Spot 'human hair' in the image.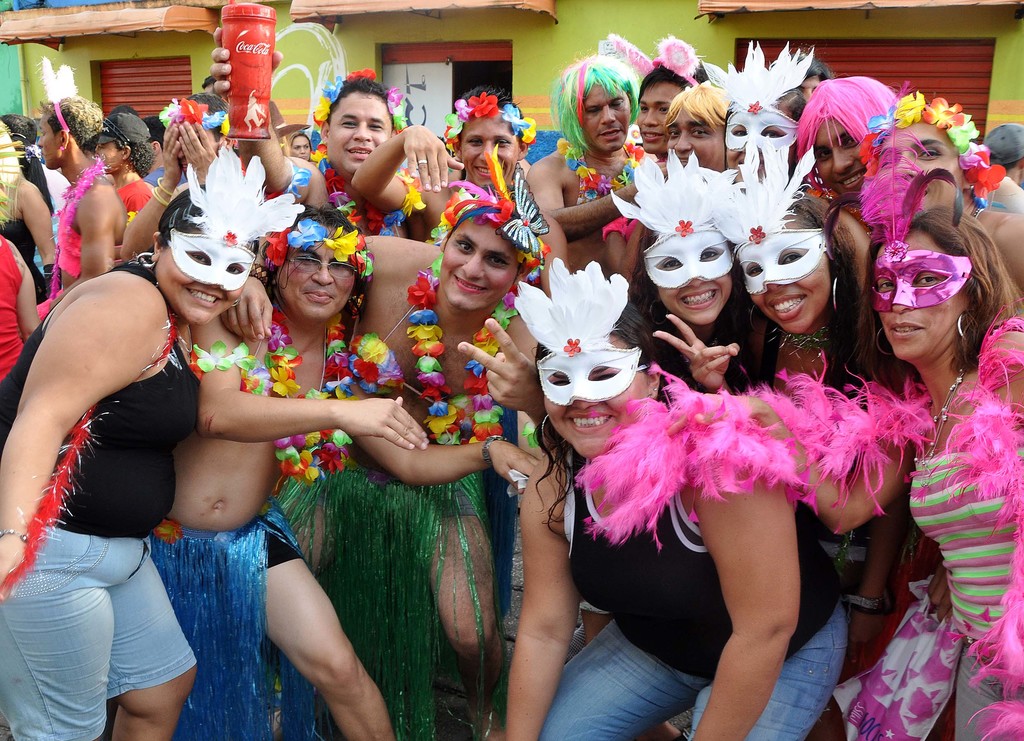
'human hair' found at bbox(140, 114, 166, 145).
